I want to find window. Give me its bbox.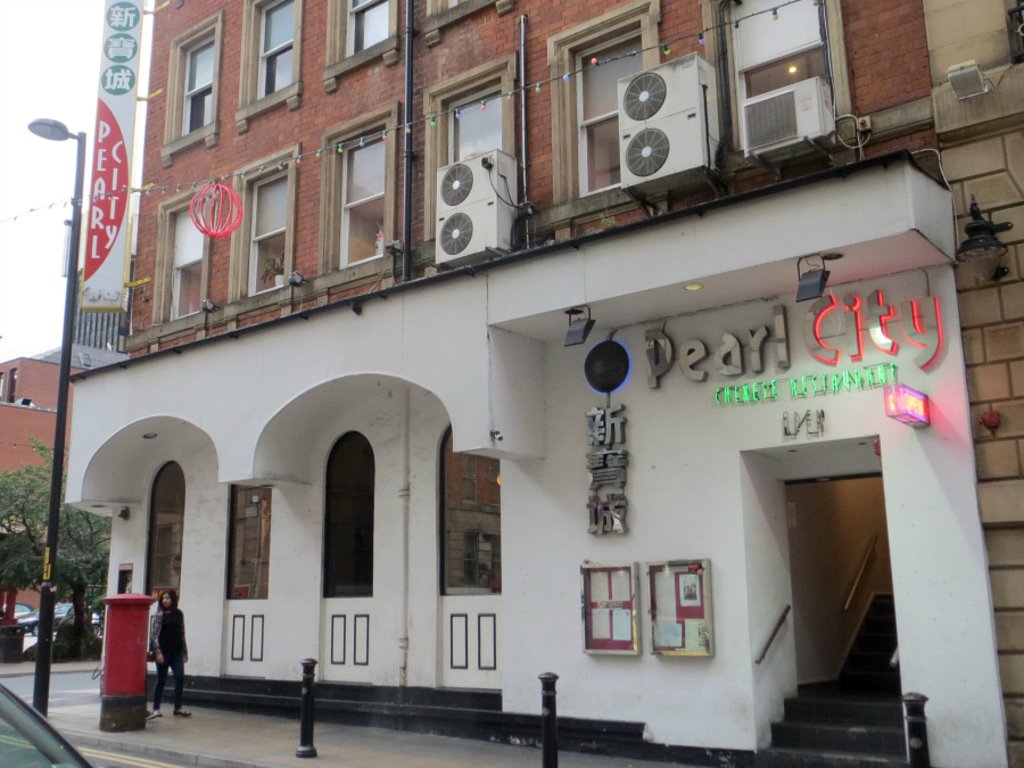
box=[695, 0, 858, 160].
